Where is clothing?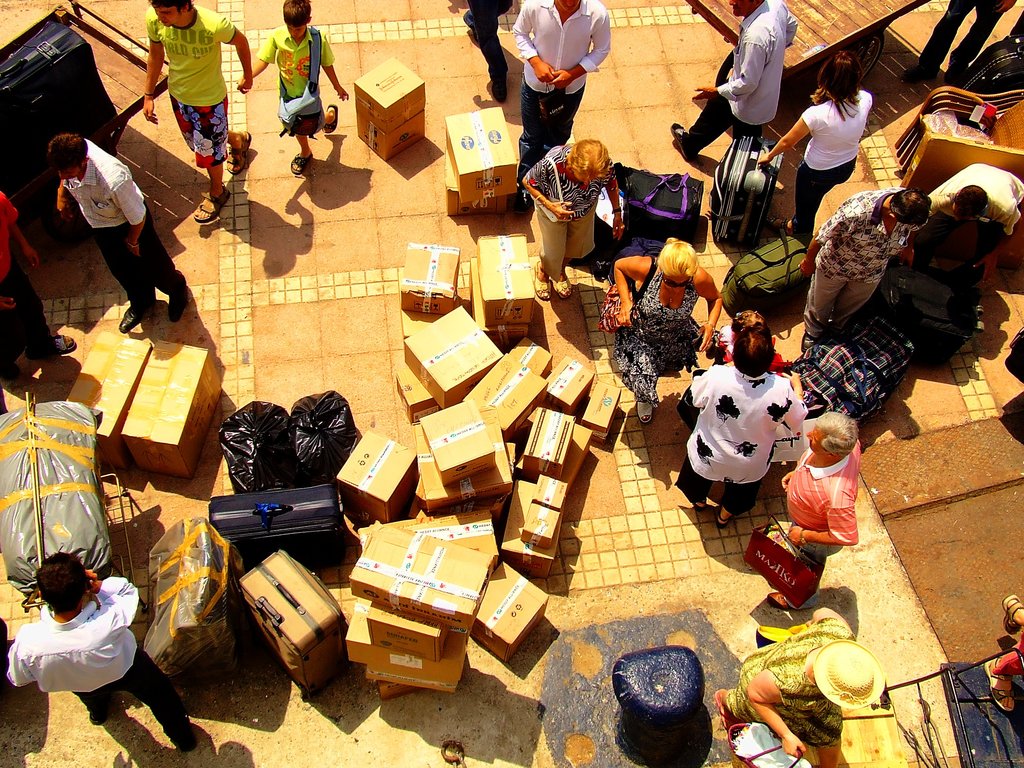
785 520 842 596.
